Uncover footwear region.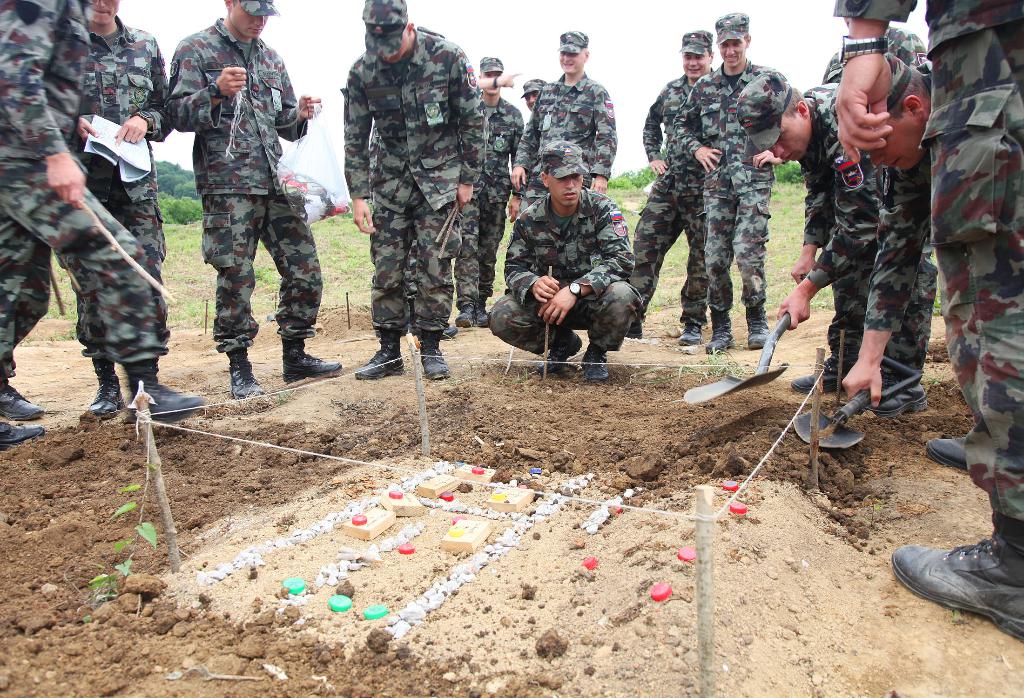
Uncovered: 0,370,49,423.
